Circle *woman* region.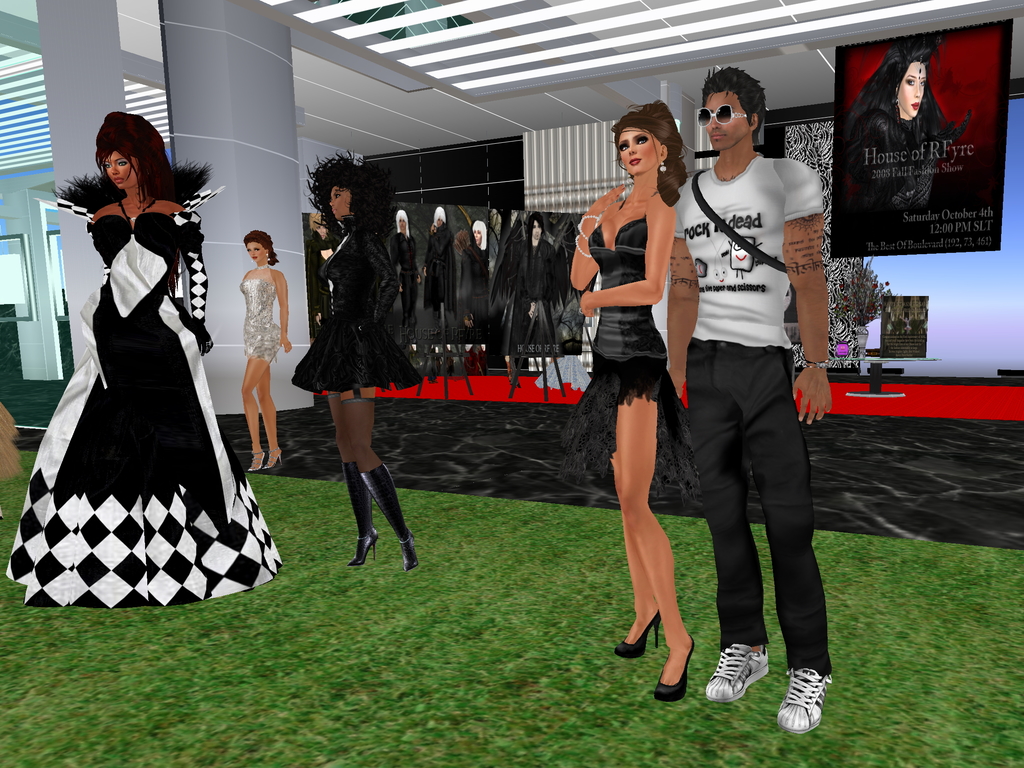
Region: select_region(386, 210, 417, 354).
